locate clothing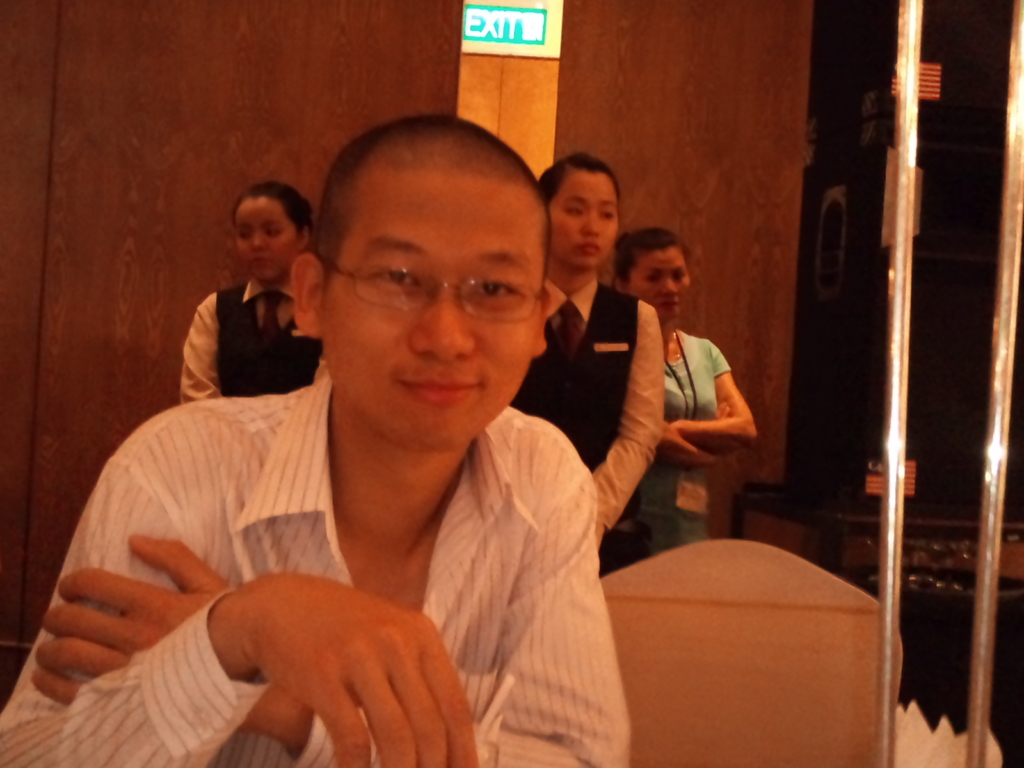
[511, 276, 666, 577]
